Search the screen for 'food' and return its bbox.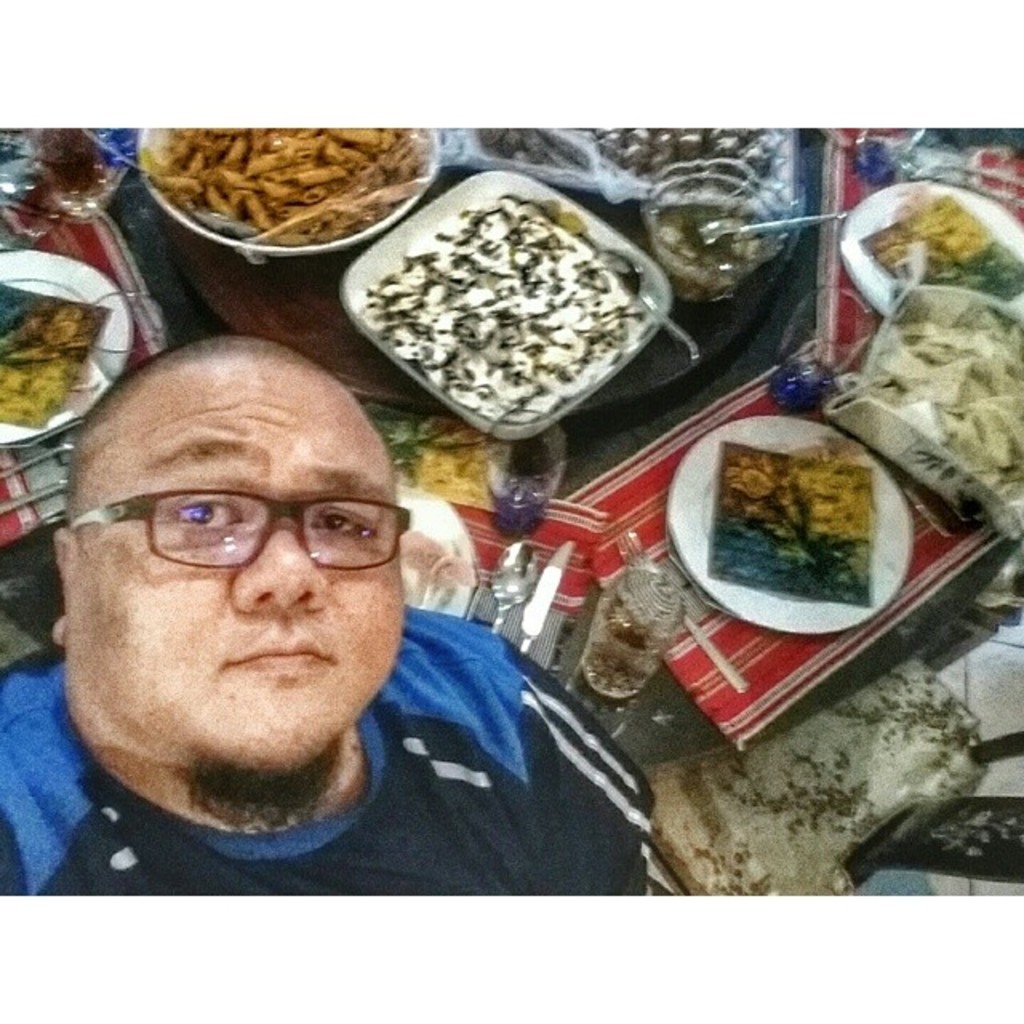
Found: 158/126/422/242.
